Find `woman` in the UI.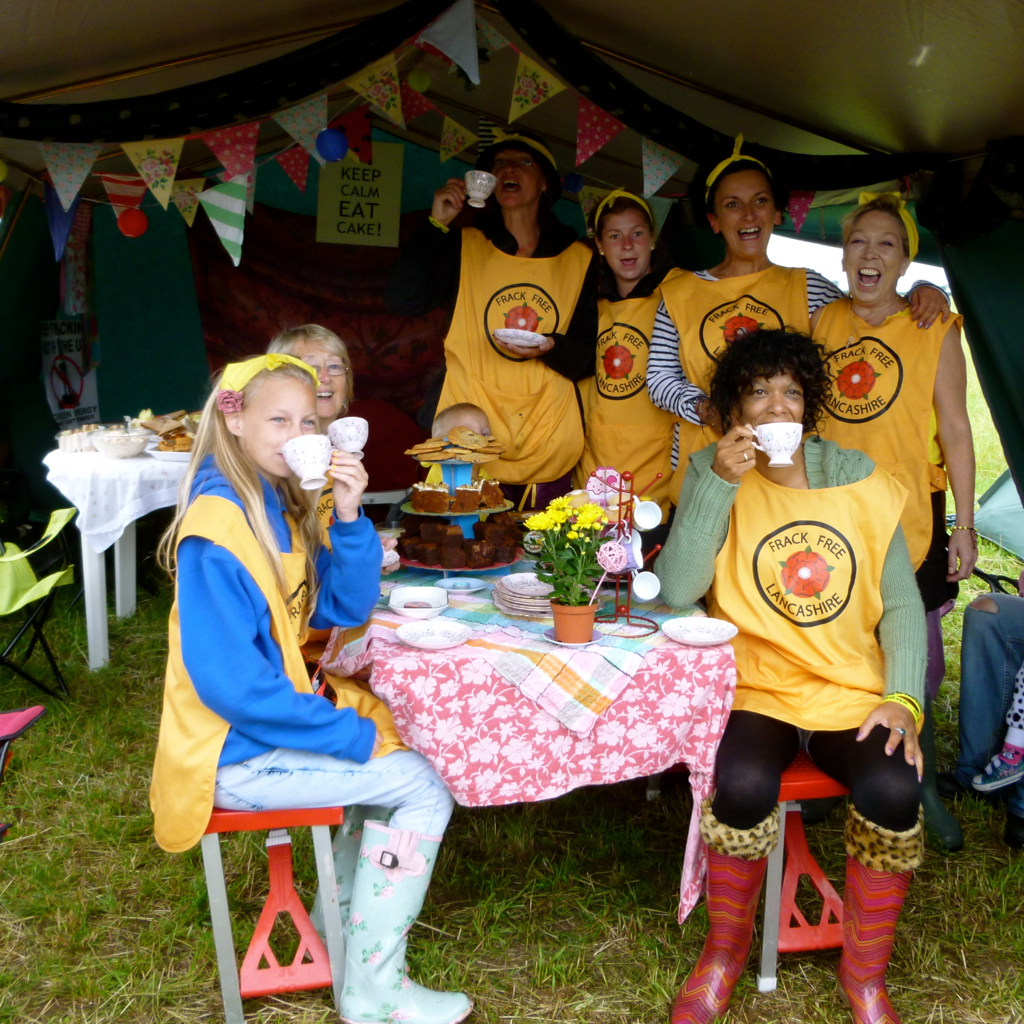
UI element at (649, 150, 948, 535).
